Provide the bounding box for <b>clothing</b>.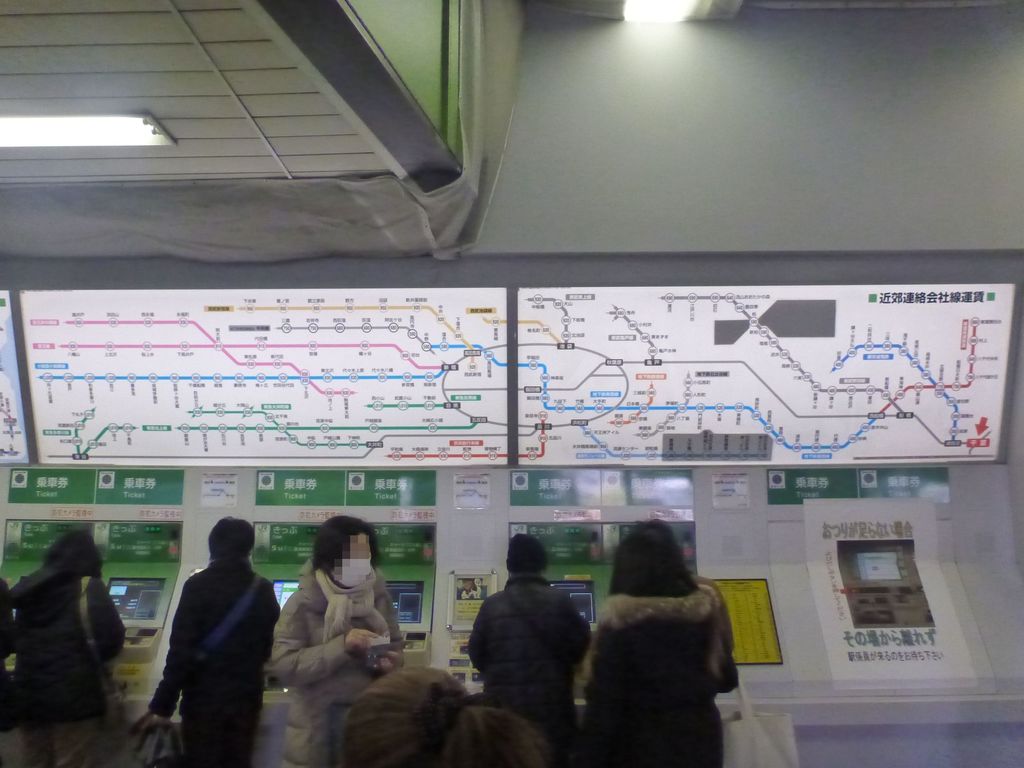
locate(20, 550, 130, 767).
